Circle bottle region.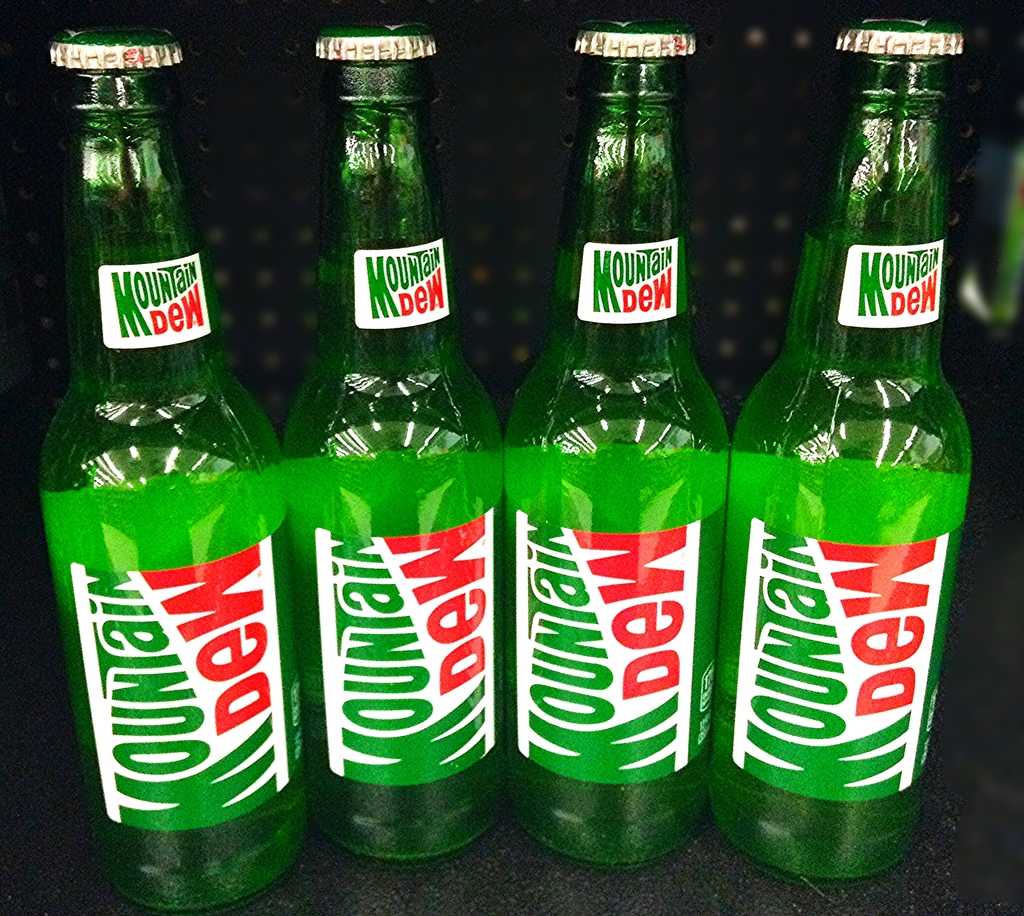
Region: (705,15,973,892).
